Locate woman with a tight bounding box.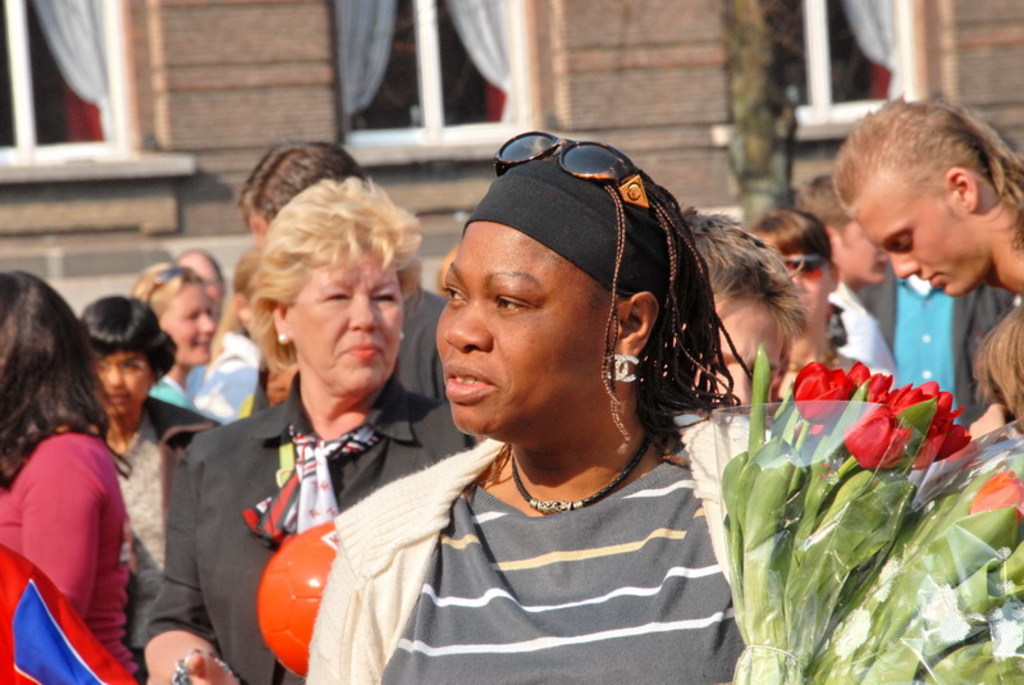
locate(137, 177, 479, 684).
